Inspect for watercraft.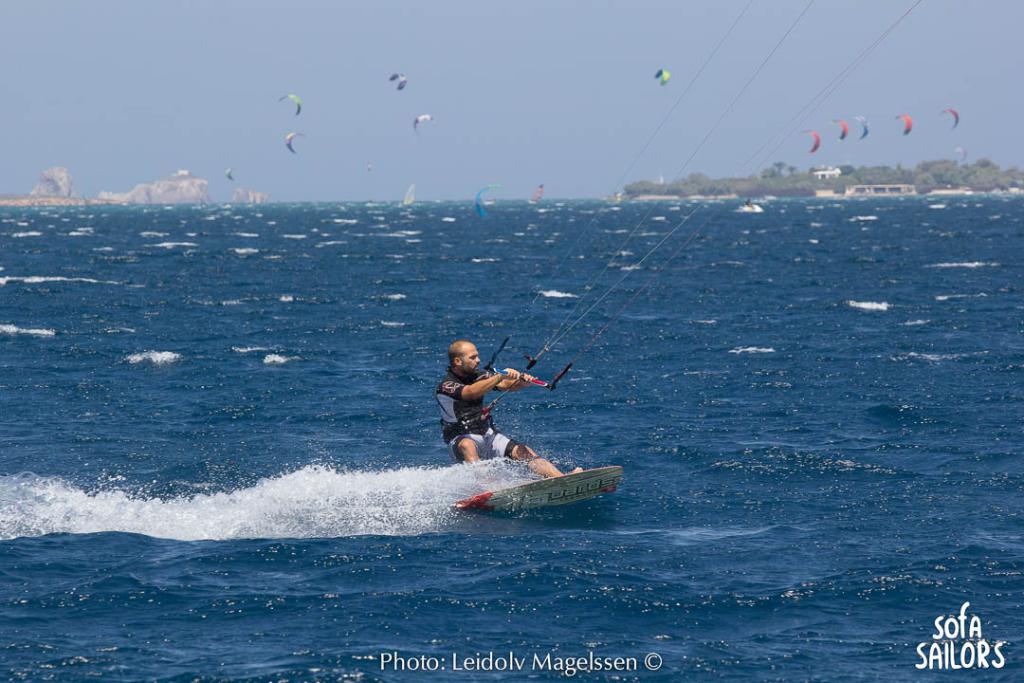
Inspection: (447, 440, 624, 515).
